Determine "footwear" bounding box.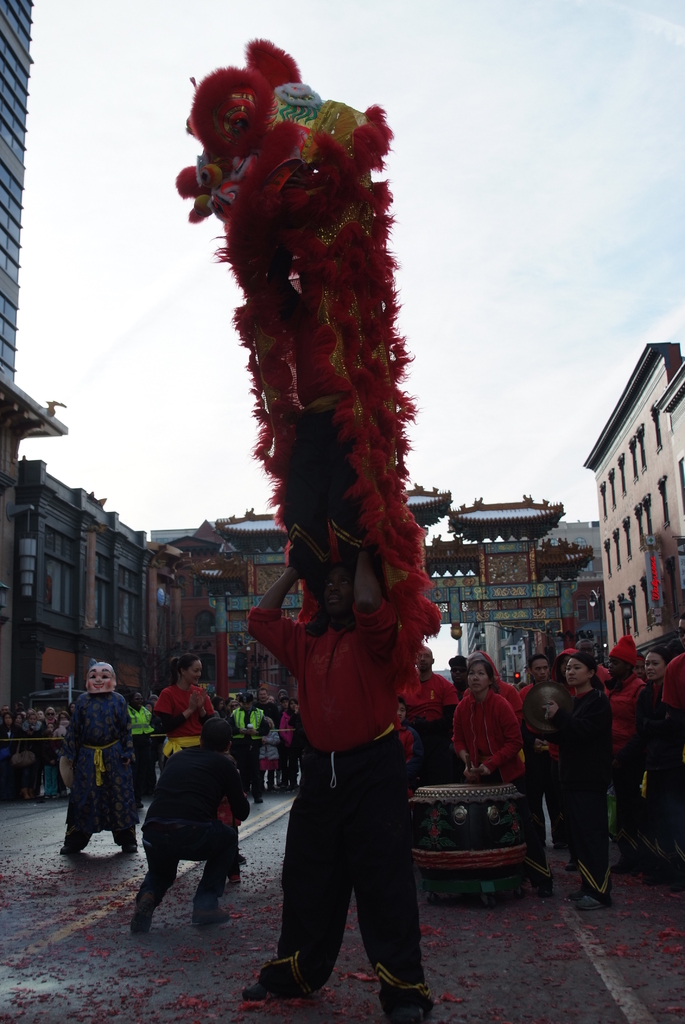
Determined: {"x1": 121, "y1": 830, "x2": 144, "y2": 855}.
